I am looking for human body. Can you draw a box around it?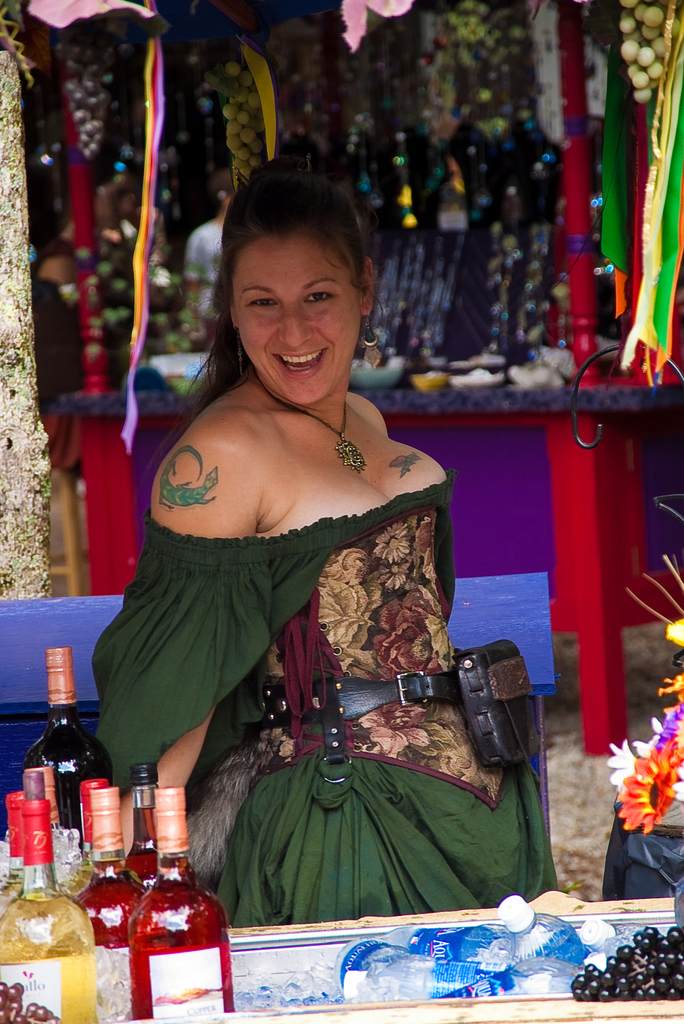
Sure, the bounding box is 90 158 516 952.
